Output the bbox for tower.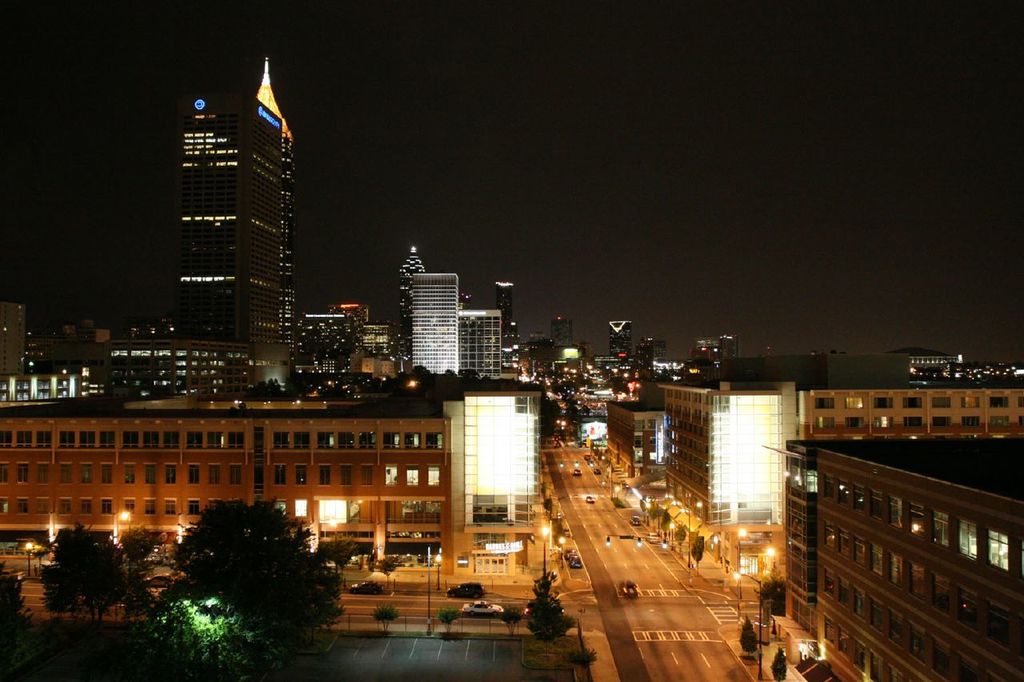
{"left": 411, "top": 271, "right": 469, "bottom": 381}.
